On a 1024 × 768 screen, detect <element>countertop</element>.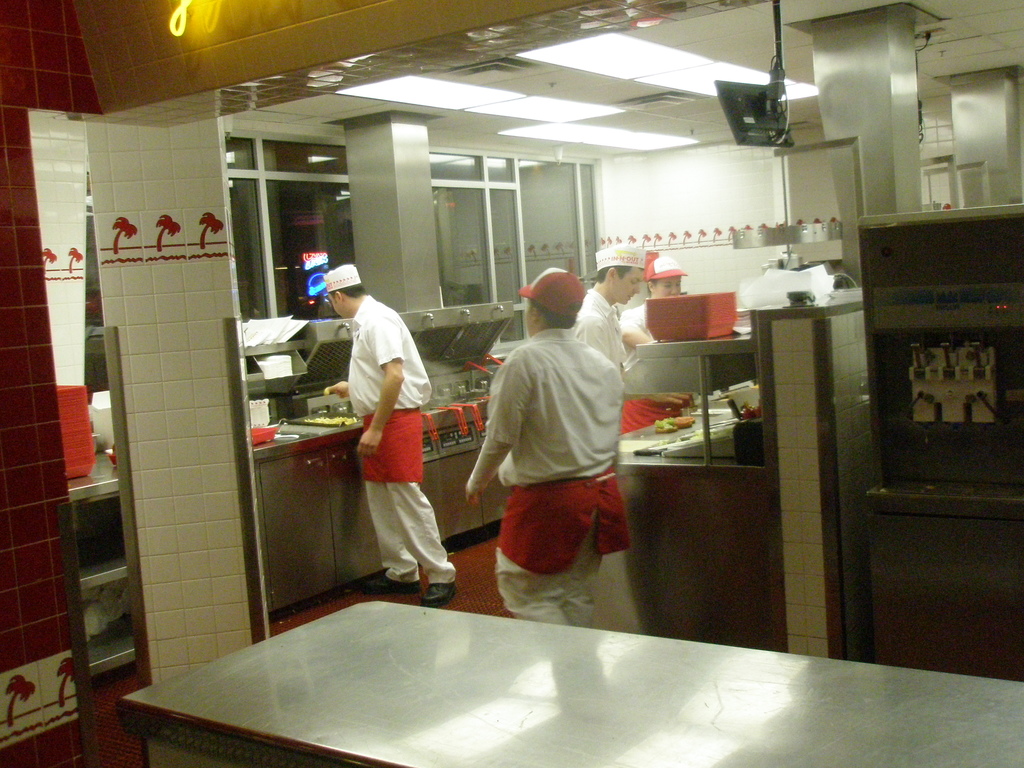
region(244, 412, 371, 461).
